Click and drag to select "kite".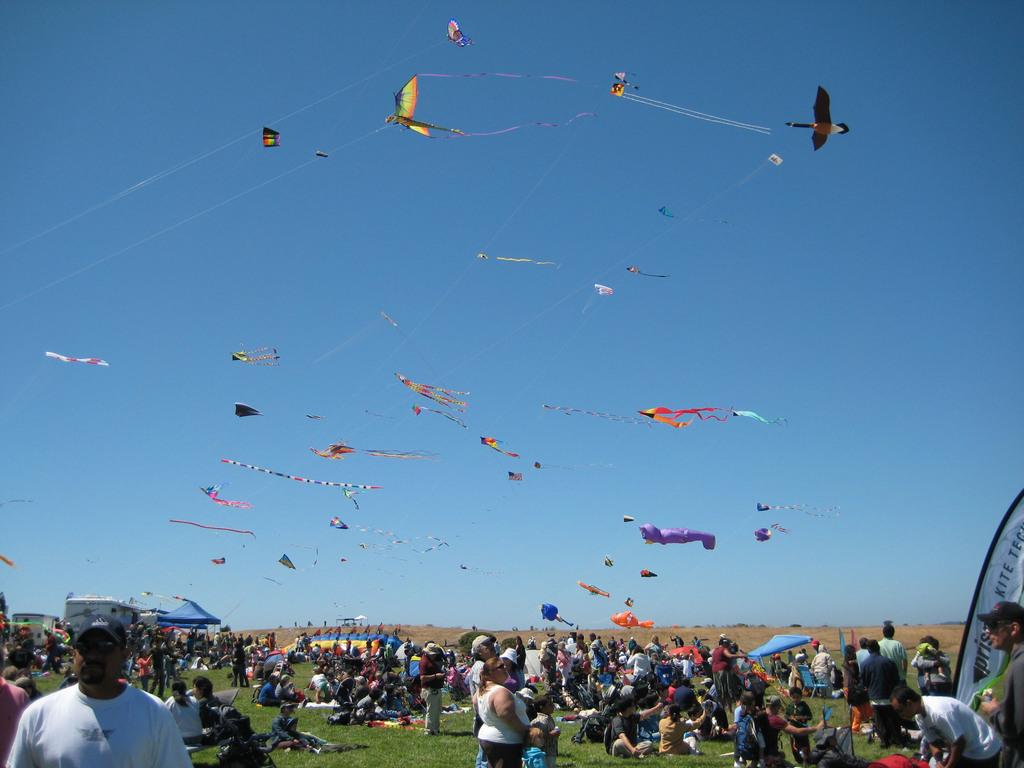
Selection: (374,307,401,333).
